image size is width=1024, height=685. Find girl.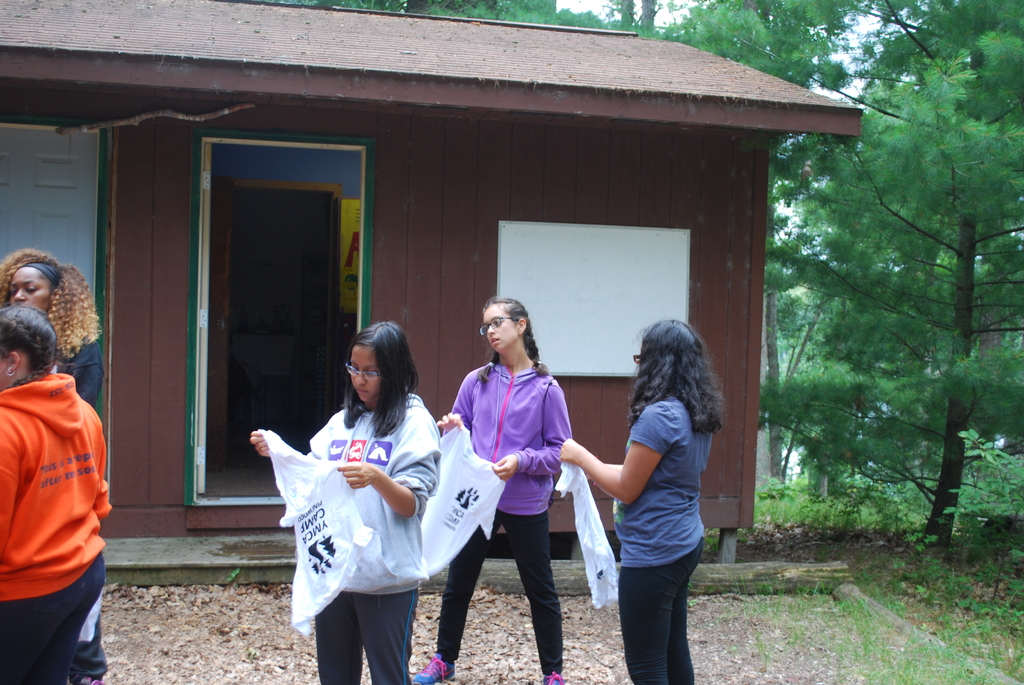
l=1, t=303, r=113, b=682.
